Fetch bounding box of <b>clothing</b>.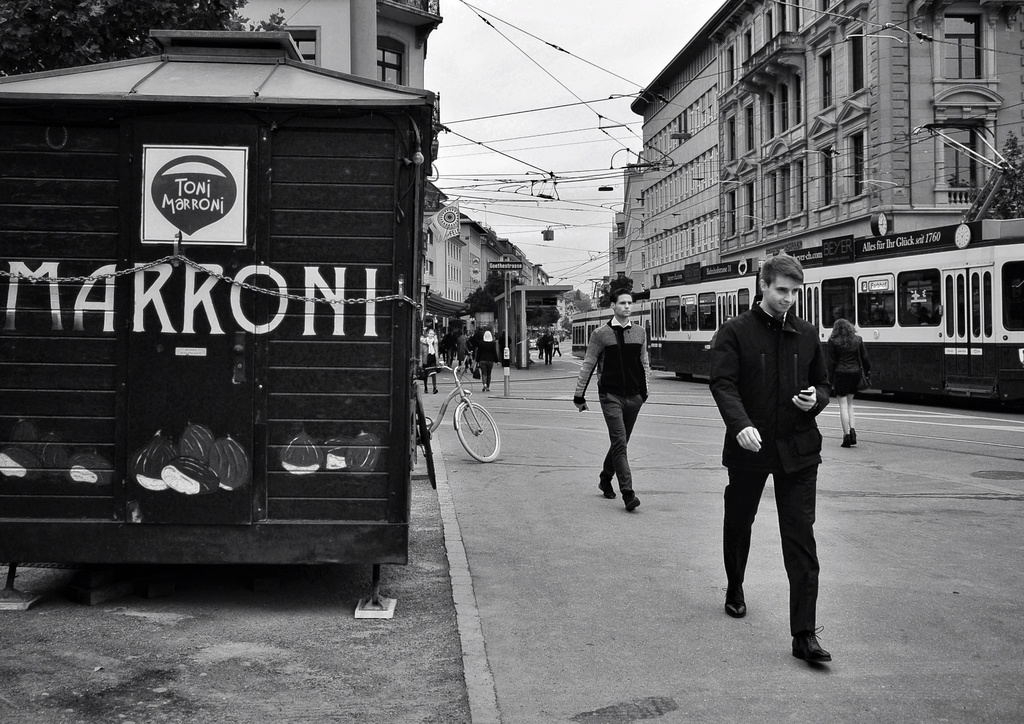
Bbox: crop(830, 334, 872, 394).
